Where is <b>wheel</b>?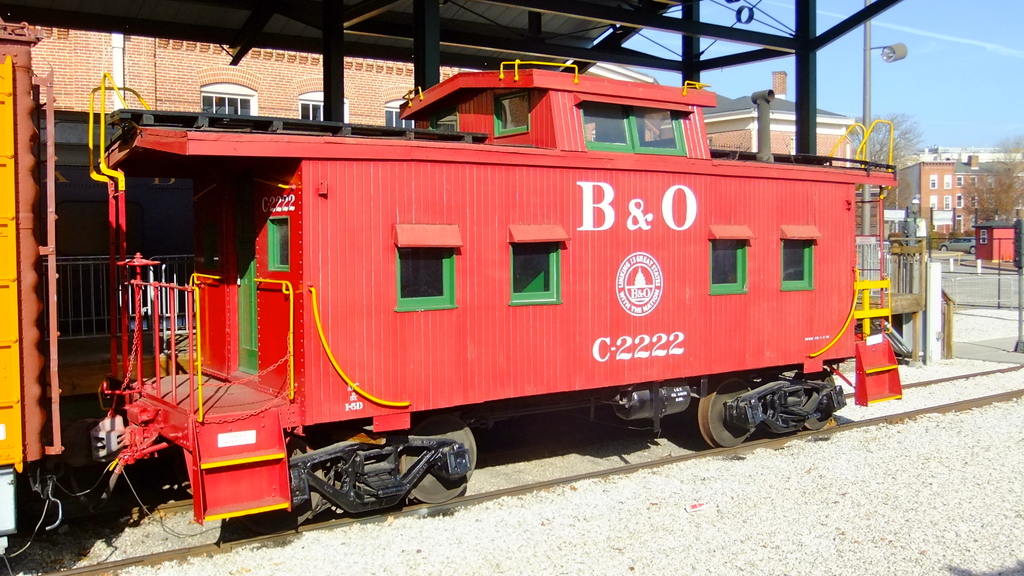
<region>698, 379, 755, 448</region>.
